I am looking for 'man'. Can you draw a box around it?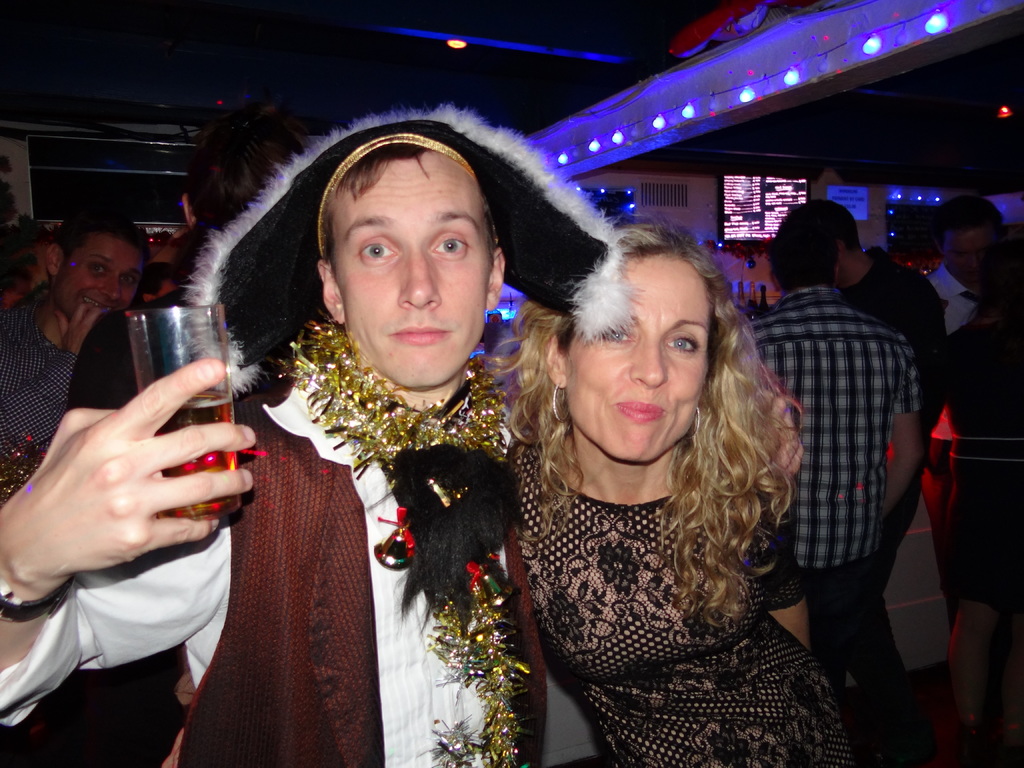
Sure, the bounding box is x1=0, y1=207, x2=149, y2=504.
